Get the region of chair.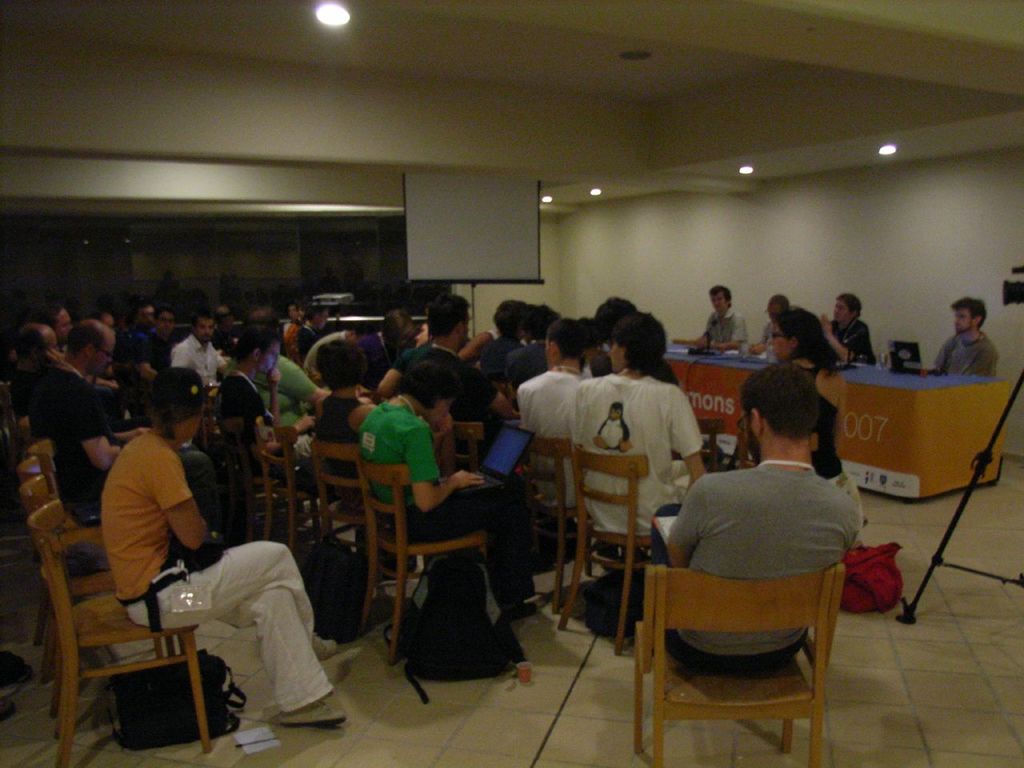
566, 434, 650, 662.
